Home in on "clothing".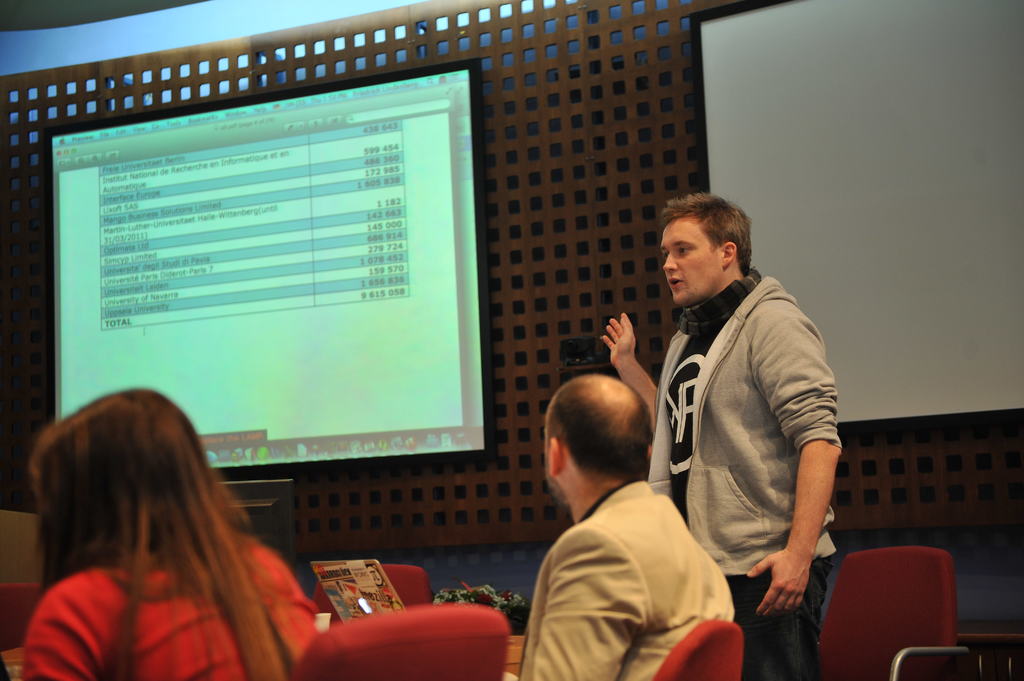
Homed in at (x1=17, y1=535, x2=318, y2=680).
